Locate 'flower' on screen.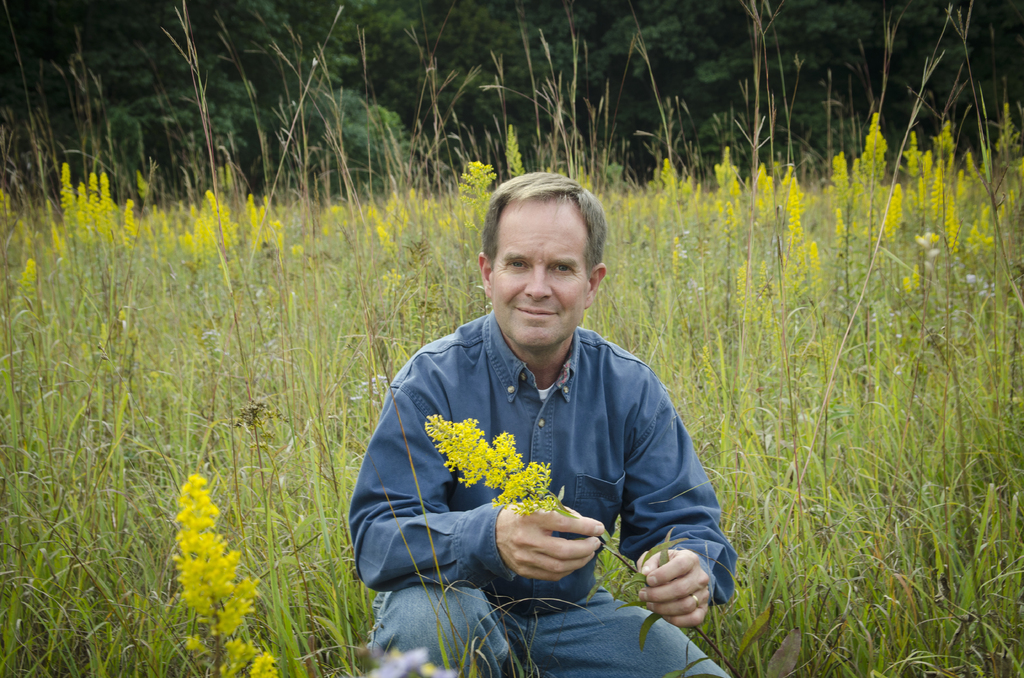
On screen at box=[167, 475, 276, 677].
